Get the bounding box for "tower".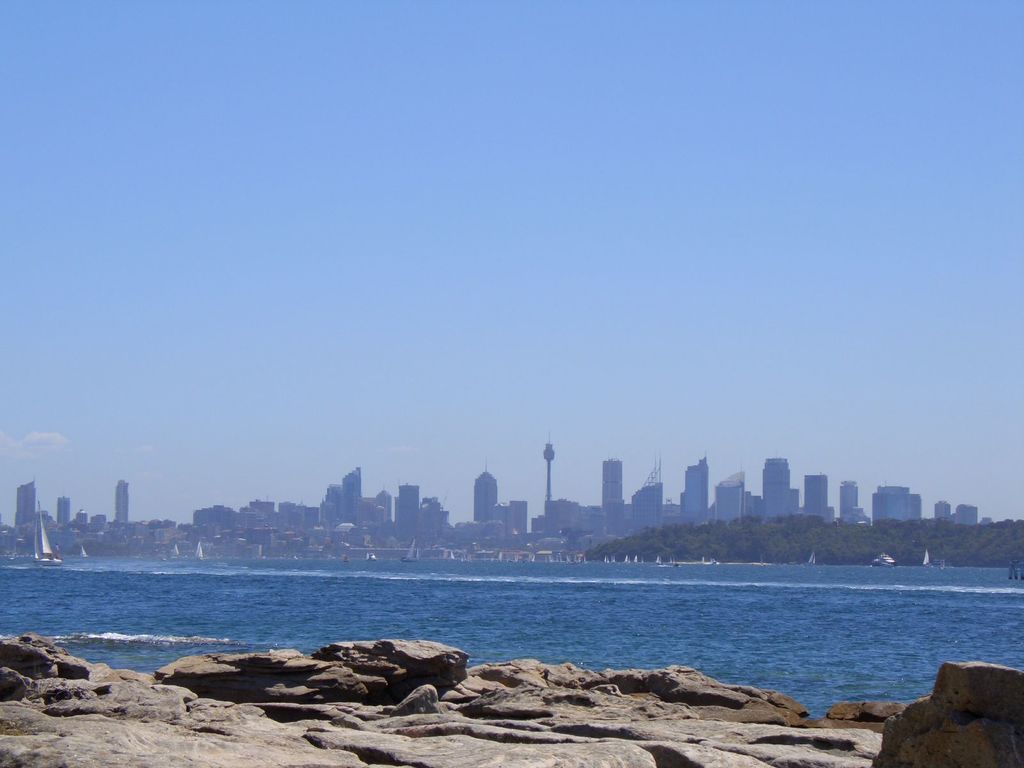
[x1=13, y1=481, x2=35, y2=531].
